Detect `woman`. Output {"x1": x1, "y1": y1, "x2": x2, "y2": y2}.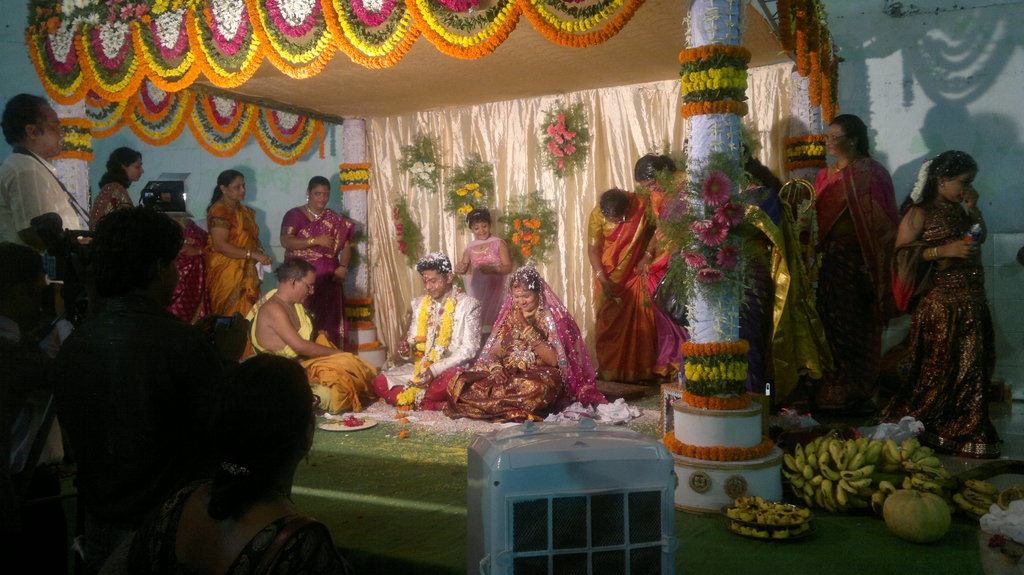
{"x1": 808, "y1": 108, "x2": 912, "y2": 437}.
